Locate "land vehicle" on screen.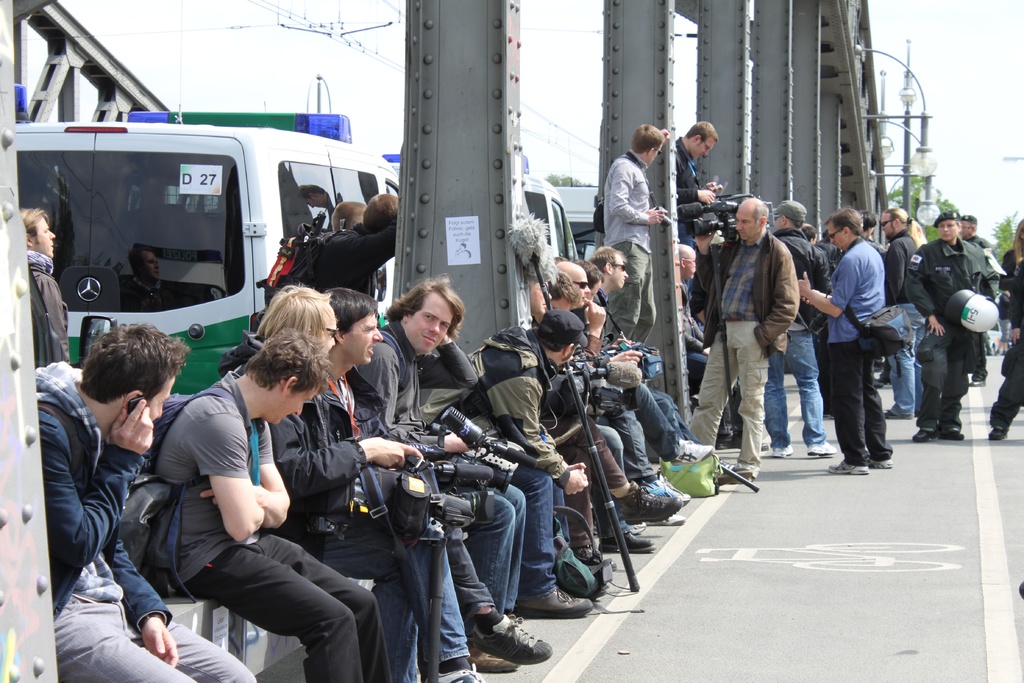
On screen at 525 179 598 264.
